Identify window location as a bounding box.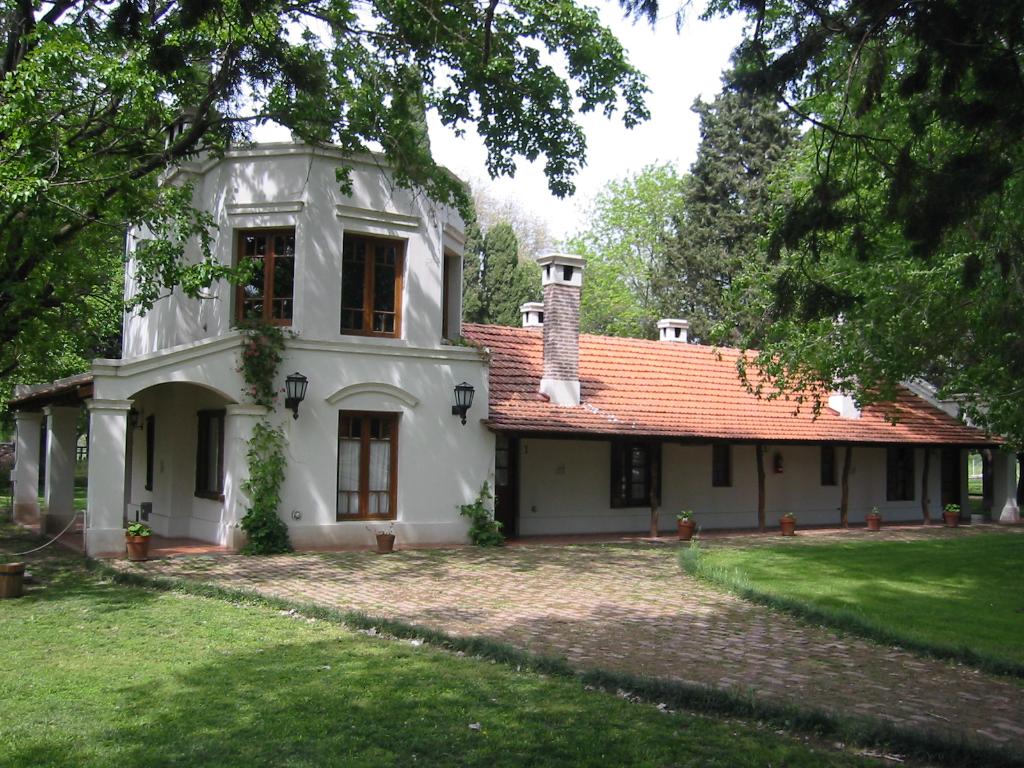
(143,415,153,491).
